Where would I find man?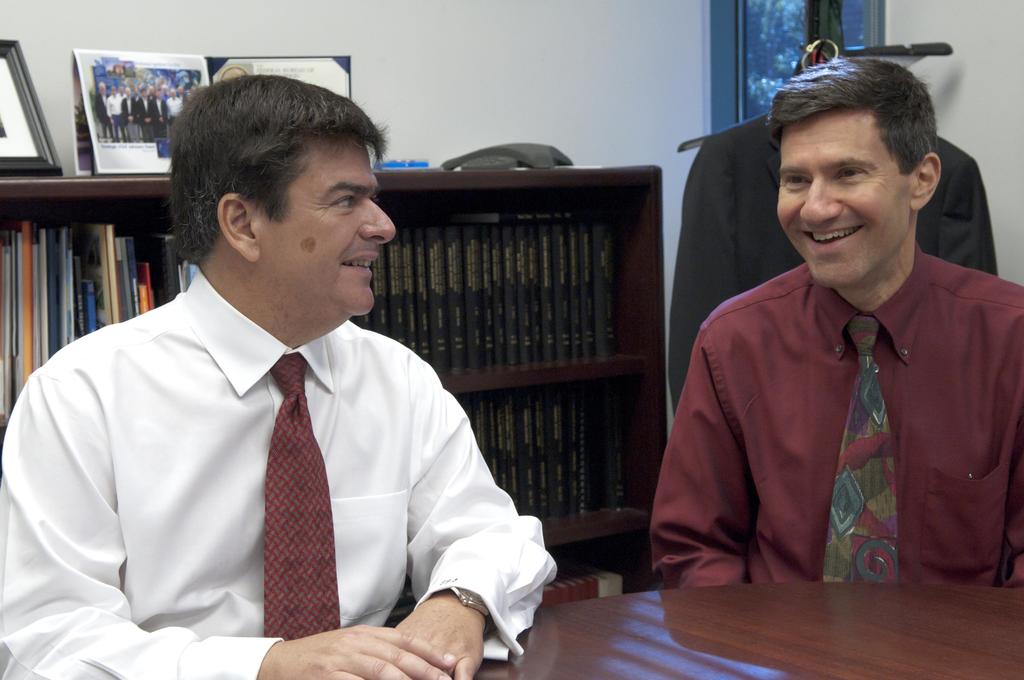
At crop(650, 58, 1023, 588).
